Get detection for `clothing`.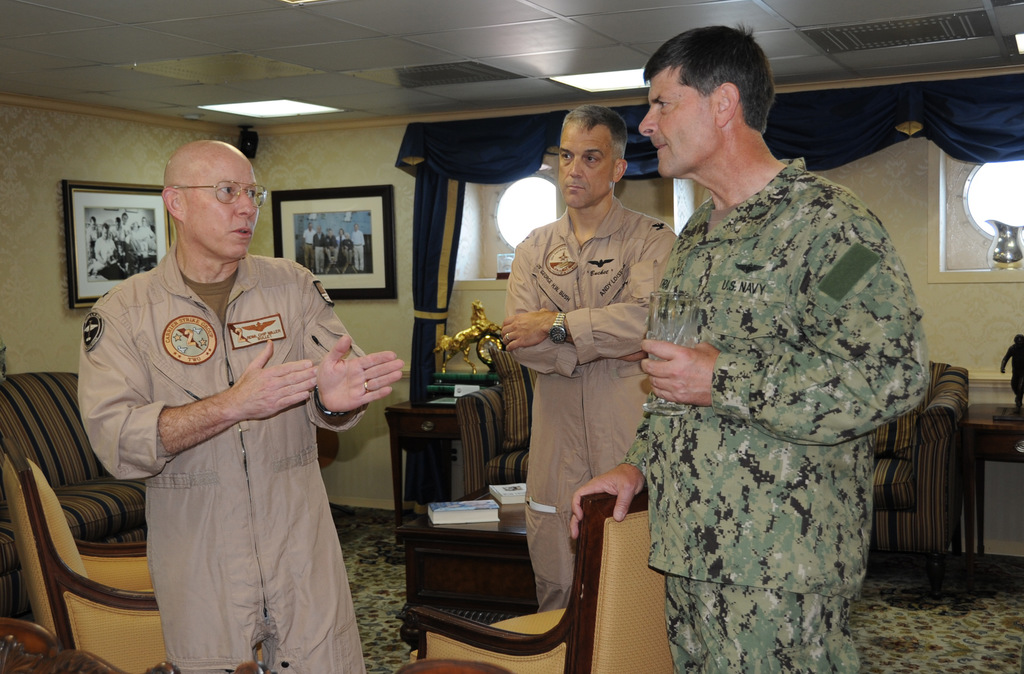
Detection: bbox=[620, 156, 927, 670].
